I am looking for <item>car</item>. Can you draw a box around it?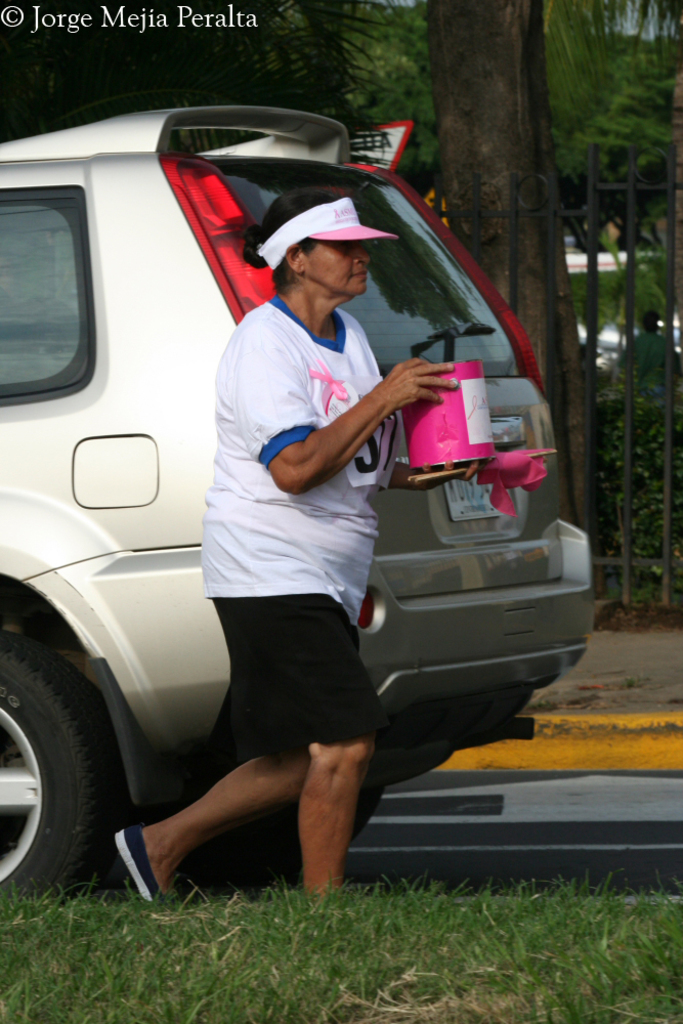
Sure, the bounding box is BBox(0, 97, 596, 895).
